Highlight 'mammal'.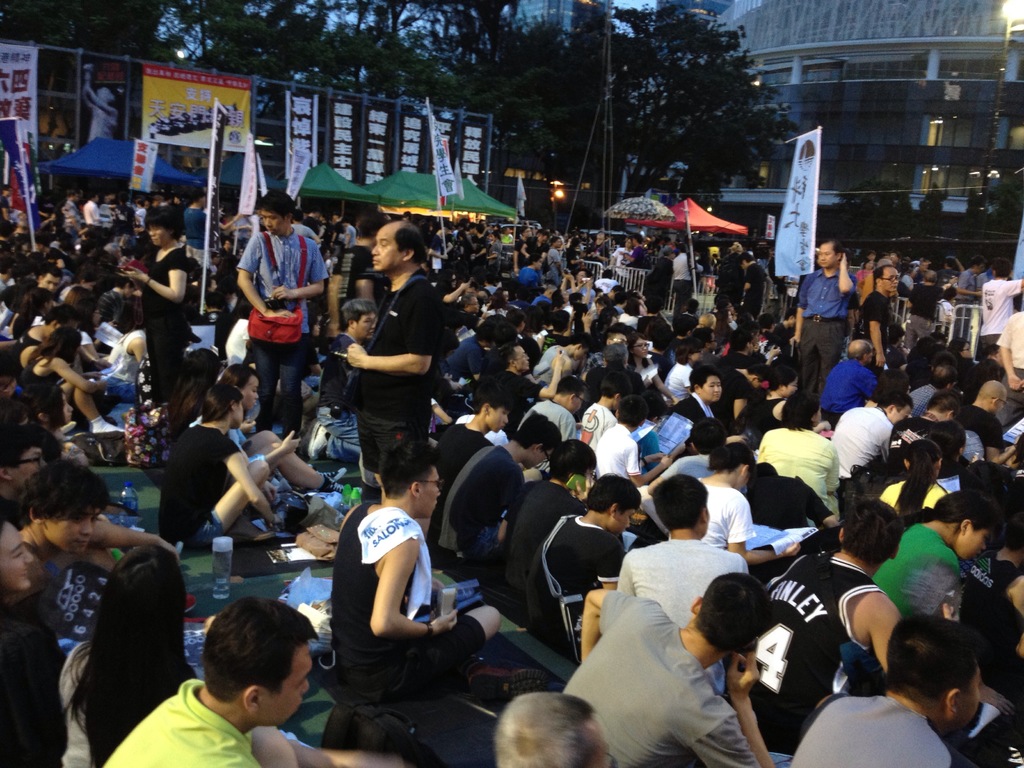
Highlighted region: [left=333, top=250, right=440, bottom=527].
